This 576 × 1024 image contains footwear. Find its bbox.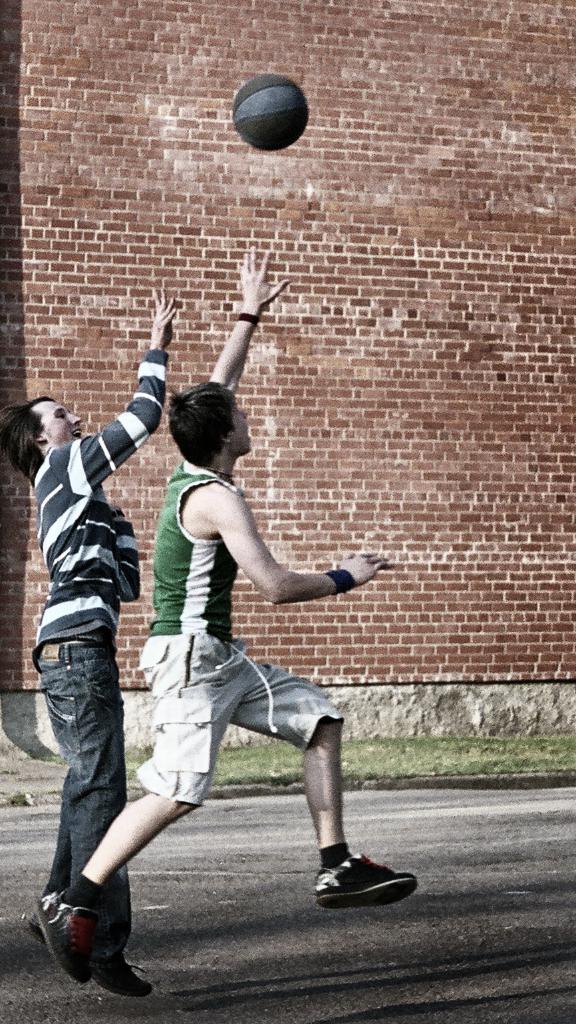
select_region(305, 854, 410, 910).
